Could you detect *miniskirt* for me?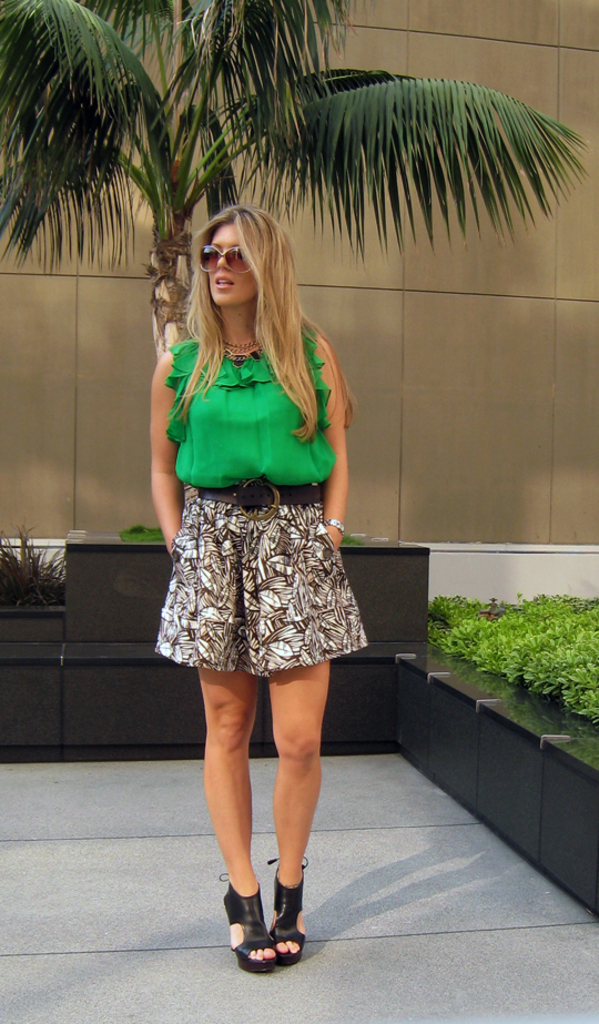
Detection result: x1=150 y1=479 x2=373 y2=678.
